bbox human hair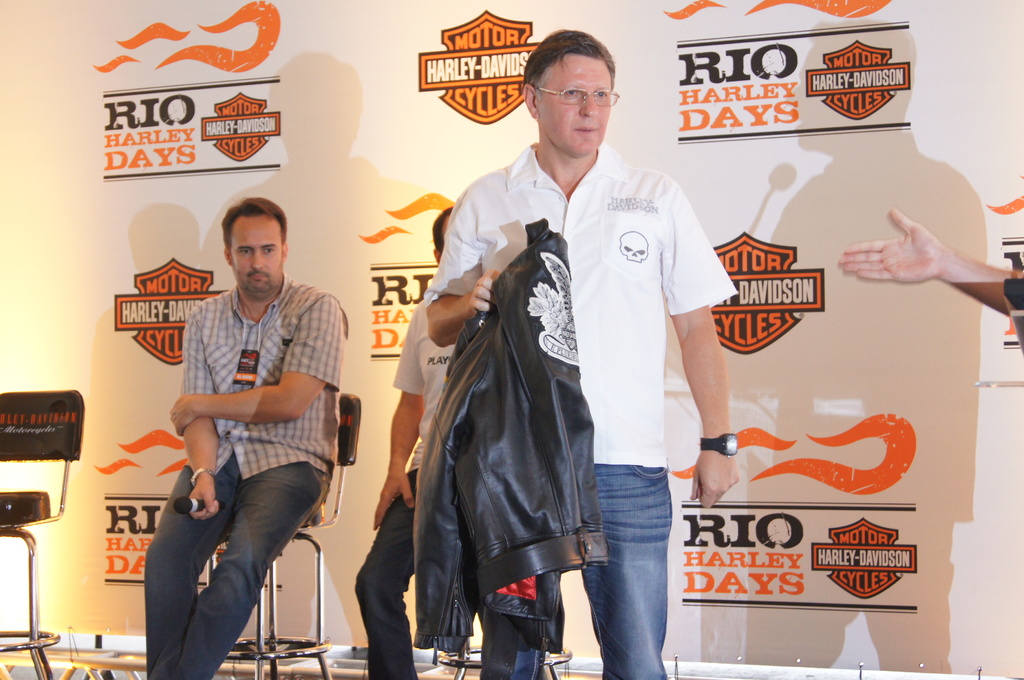
pyautogui.locateOnScreen(431, 204, 454, 257)
